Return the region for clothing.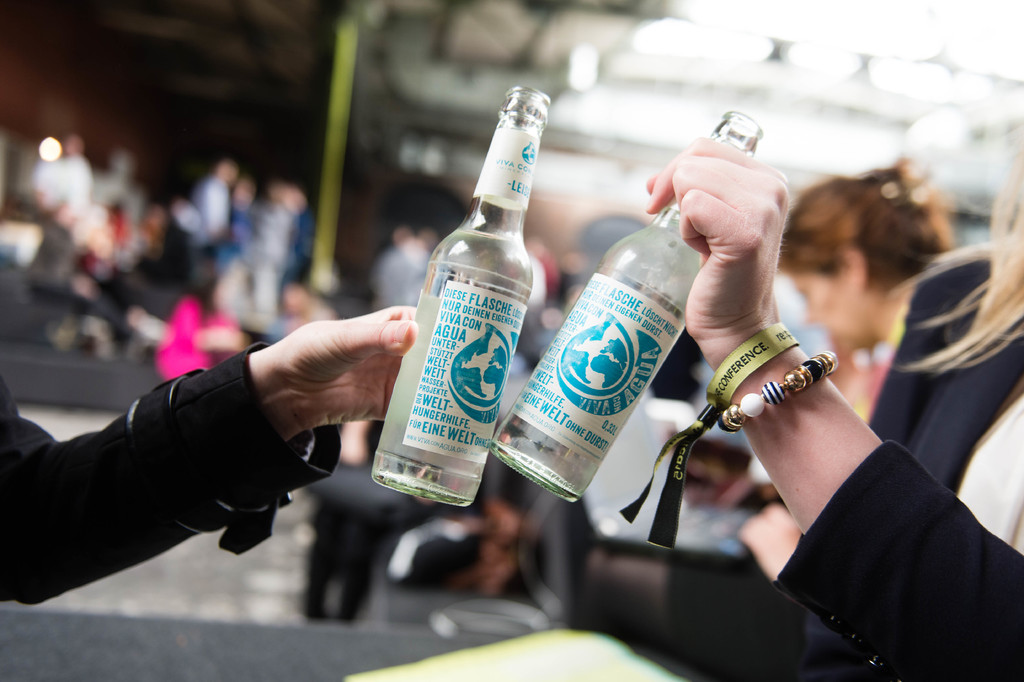
[left=1, top=278, right=433, bottom=606].
